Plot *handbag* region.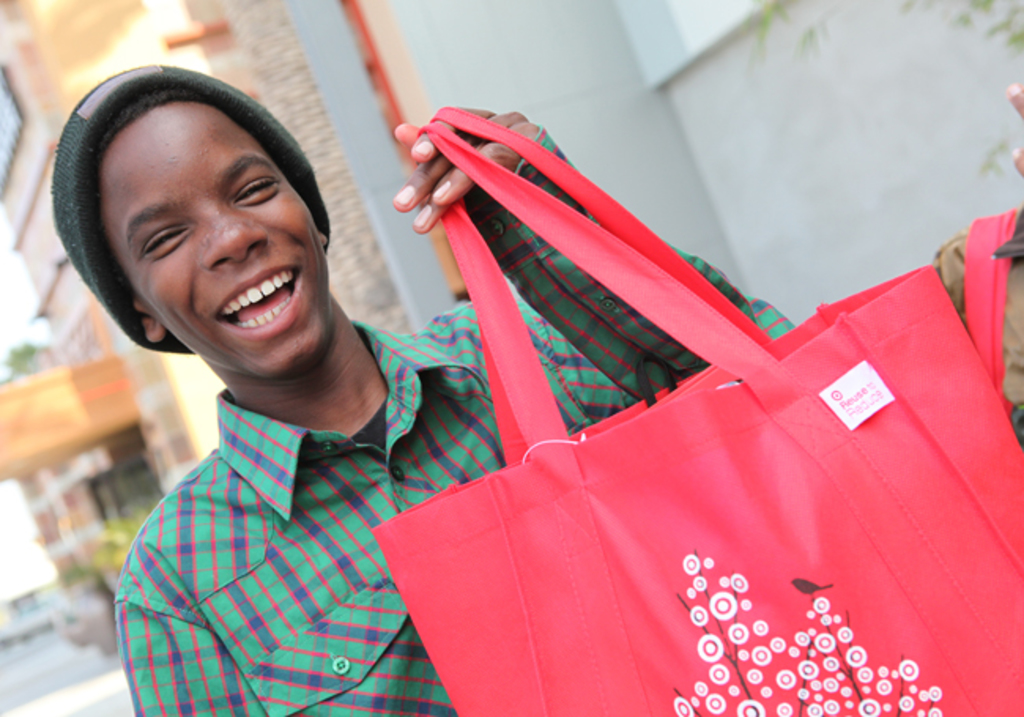
Plotted at x1=370 y1=107 x2=1022 y2=715.
